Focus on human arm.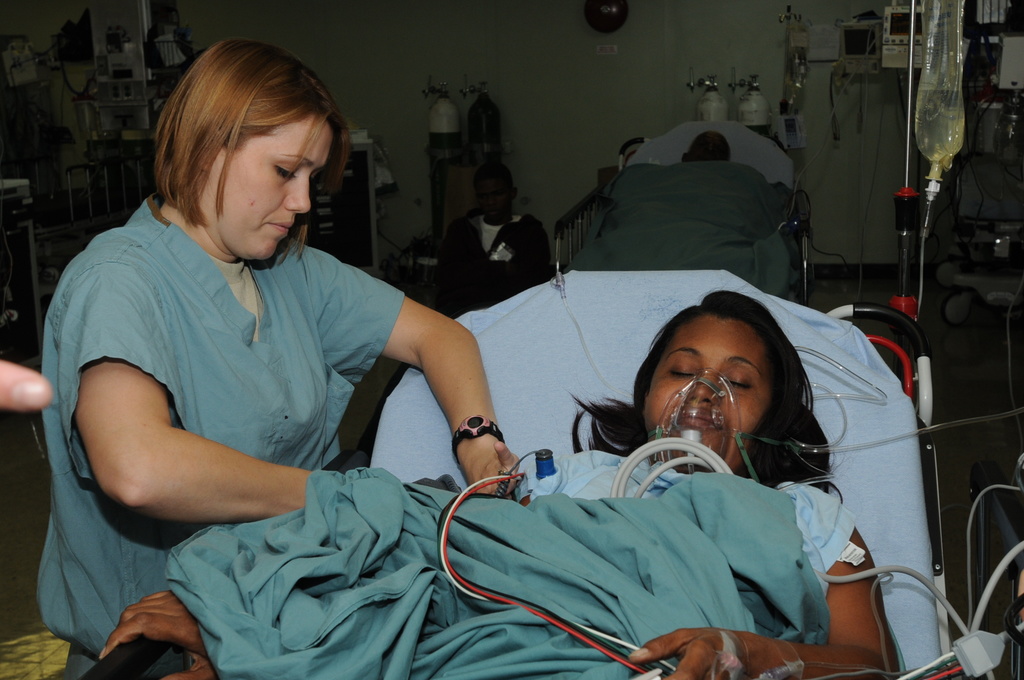
Focused at bbox=(84, 567, 278, 679).
